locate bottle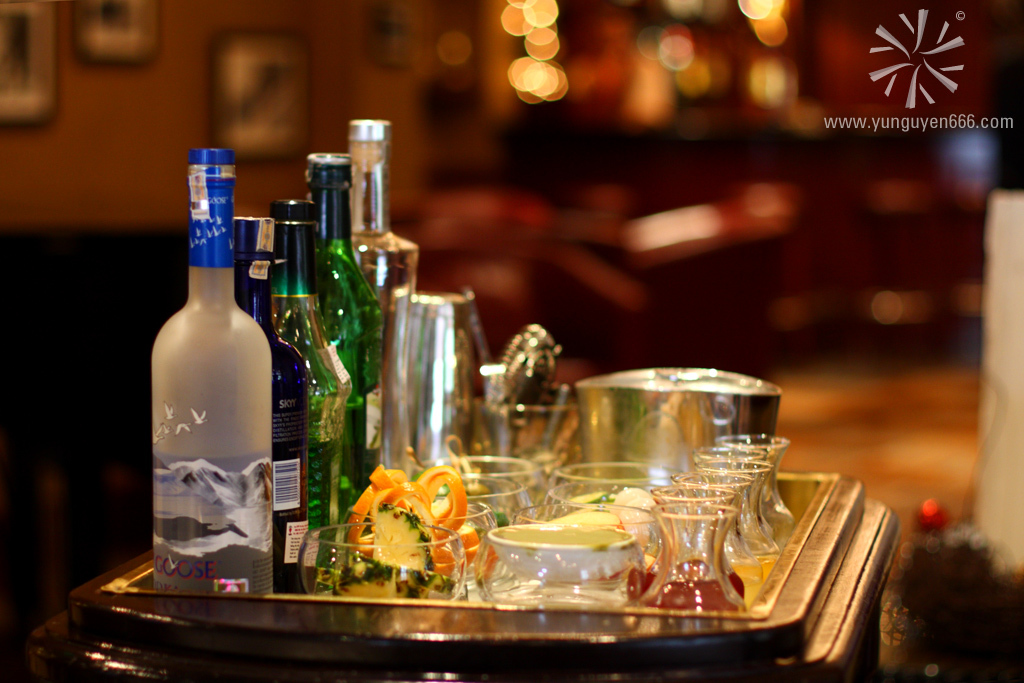
box=[274, 190, 352, 574]
